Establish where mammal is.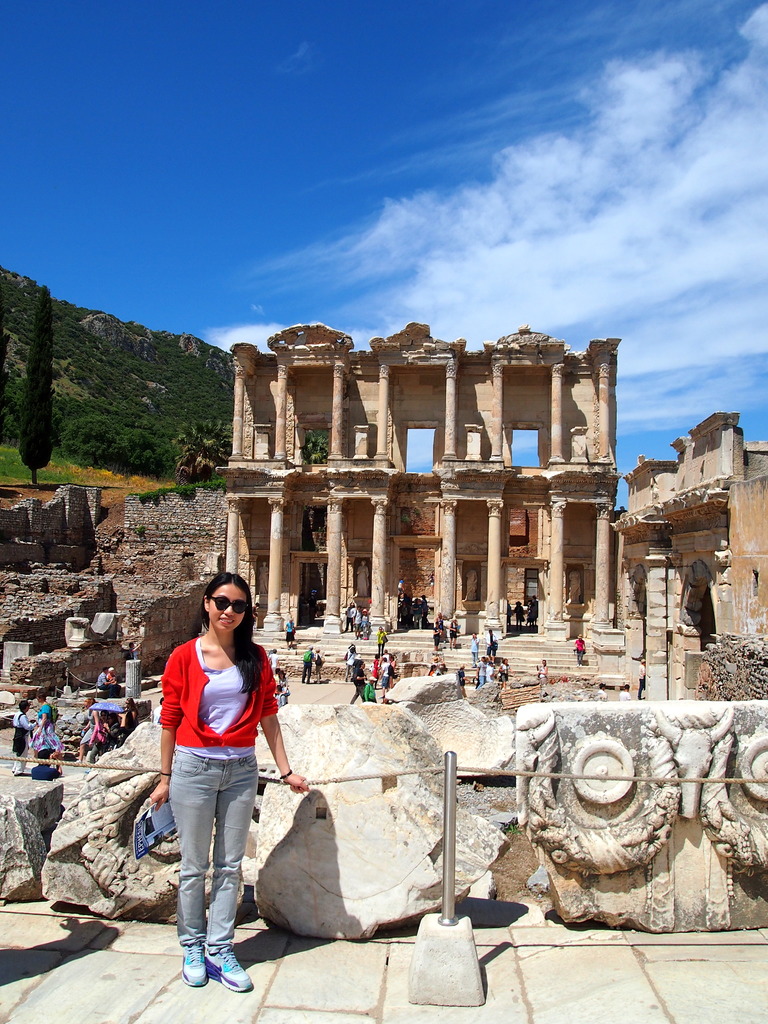
Established at <box>154,554,289,977</box>.
